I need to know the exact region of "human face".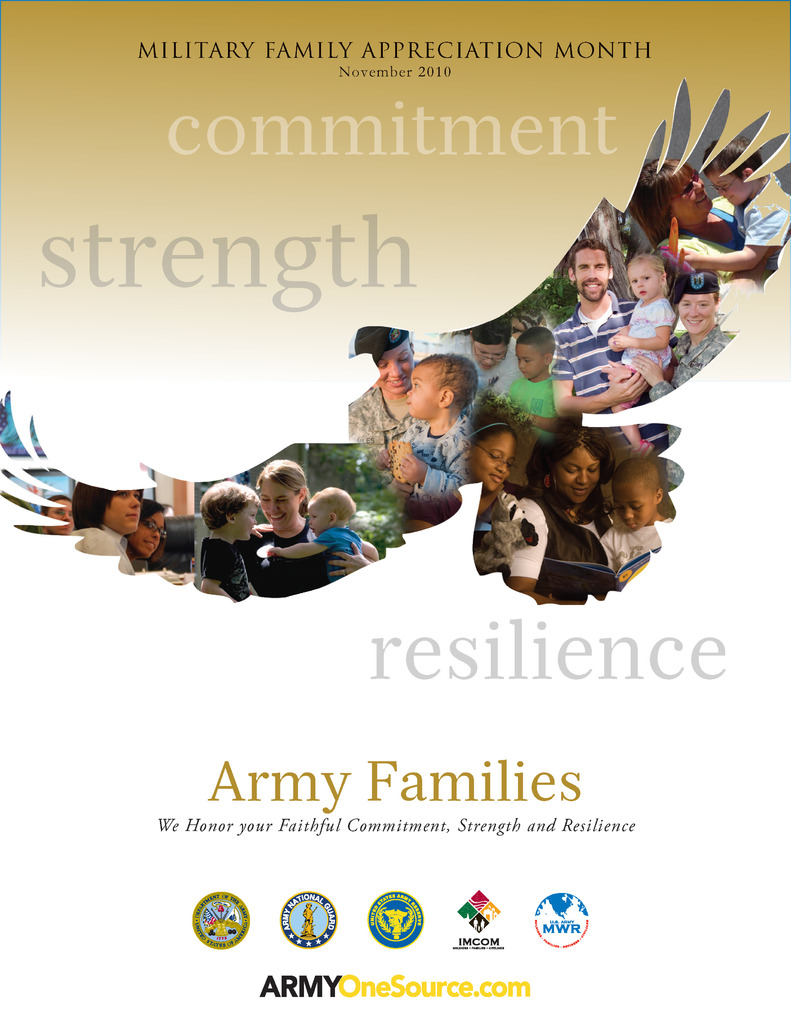
Region: 559 454 601 501.
